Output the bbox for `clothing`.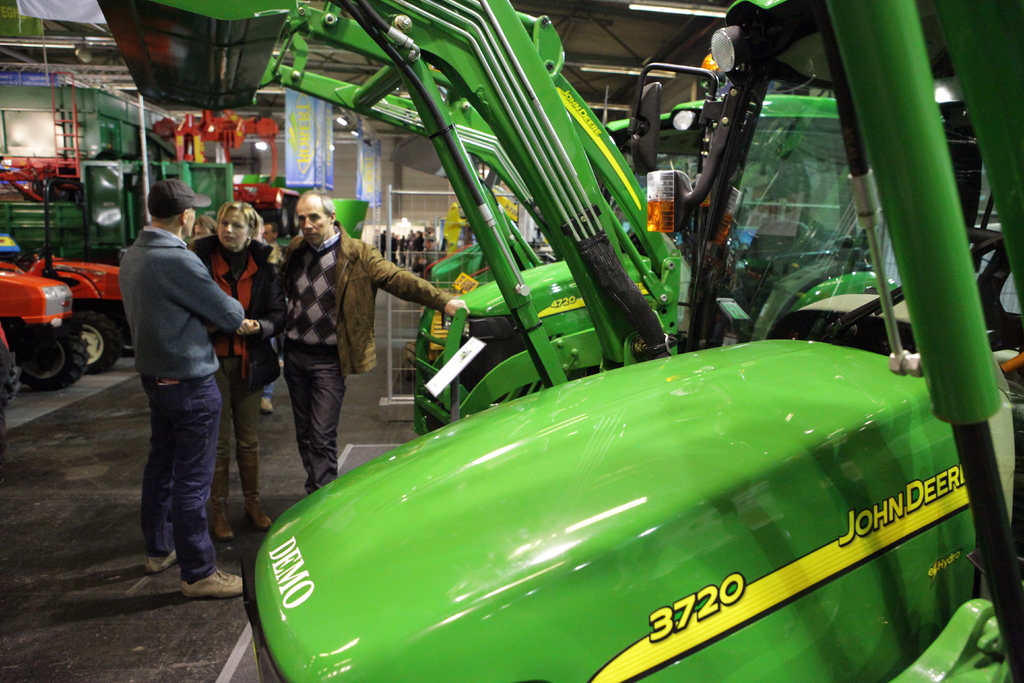
273/229/446/487.
